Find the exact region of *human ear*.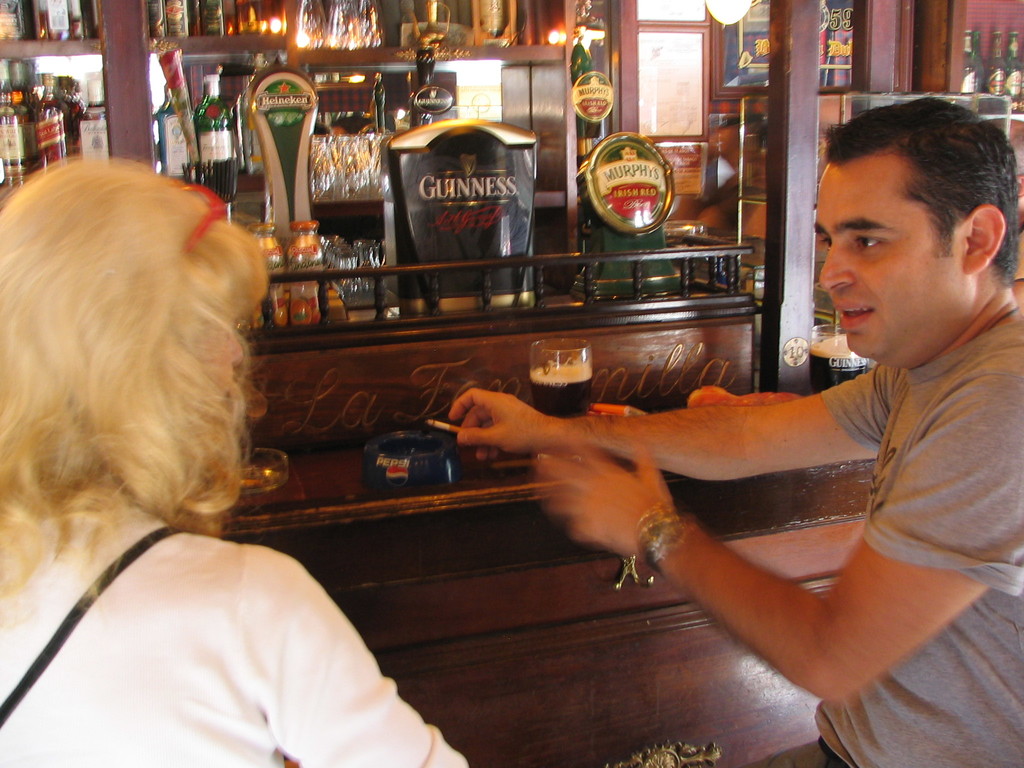
Exact region: (x1=960, y1=204, x2=1005, y2=270).
